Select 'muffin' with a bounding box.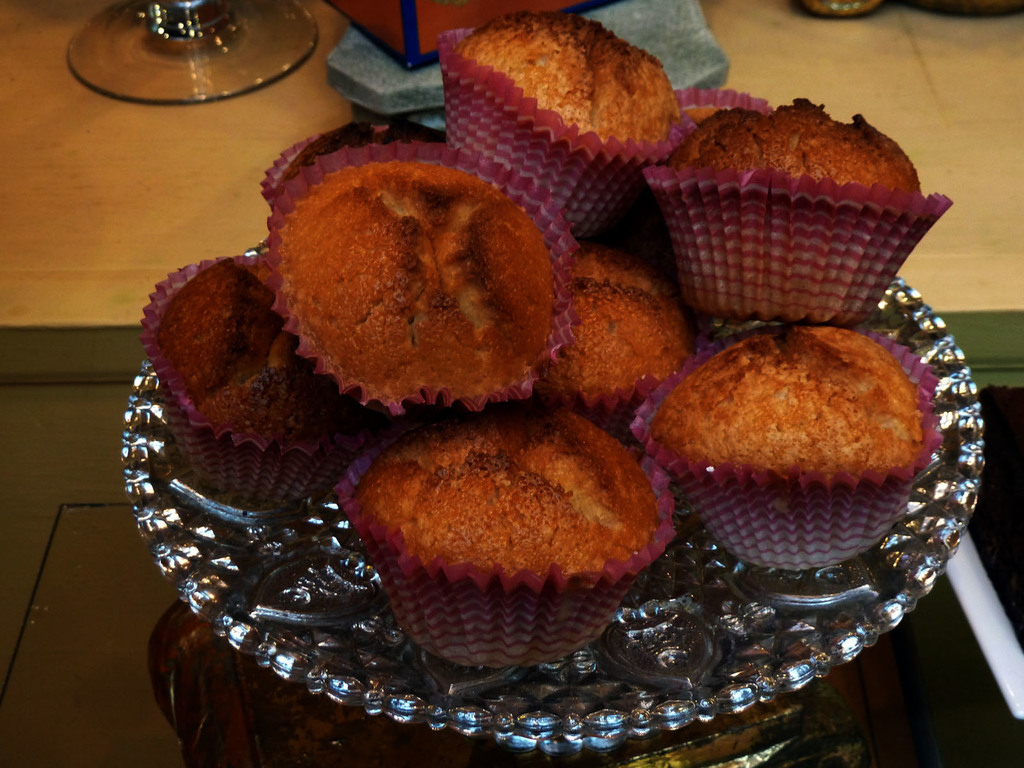
rect(138, 252, 382, 515).
